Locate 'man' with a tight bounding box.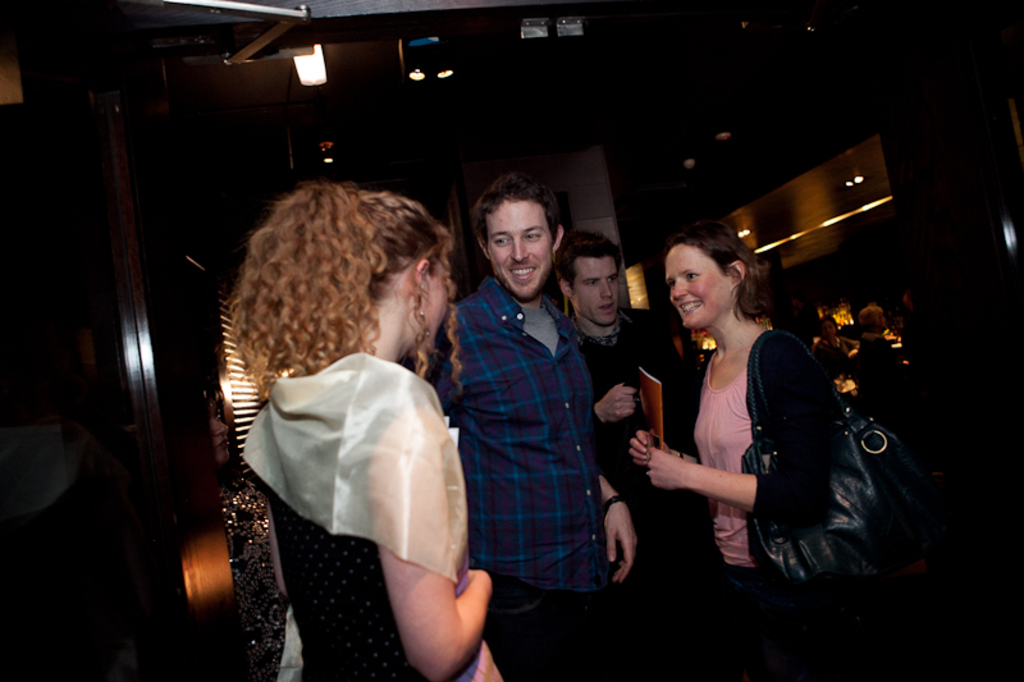
BBox(430, 157, 635, 659).
